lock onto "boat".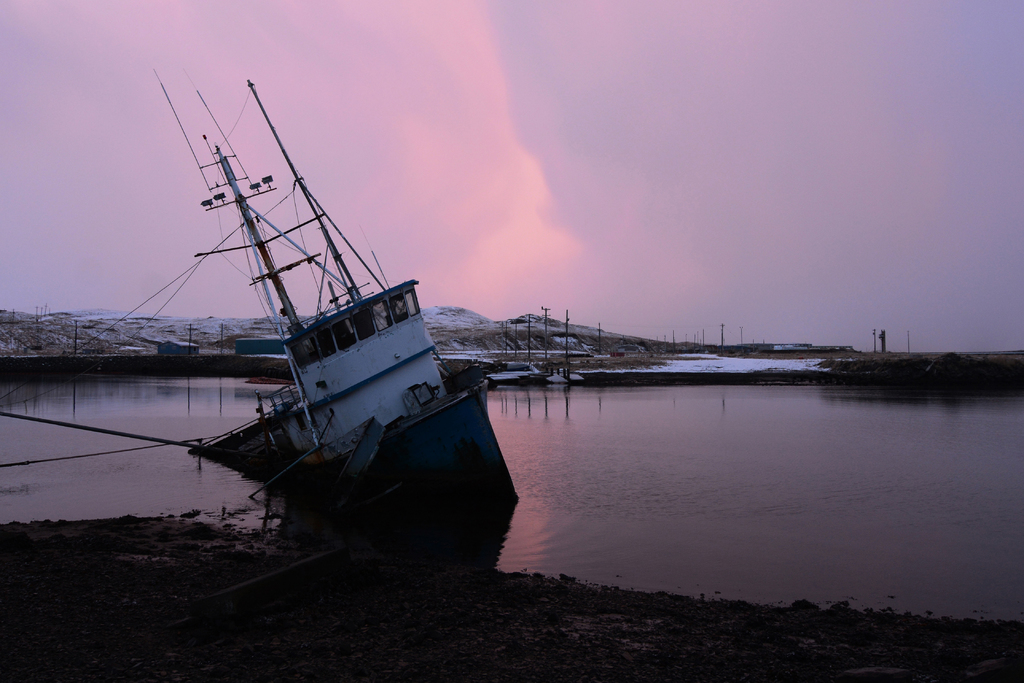
Locked: <box>120,88,514,542</box>.
